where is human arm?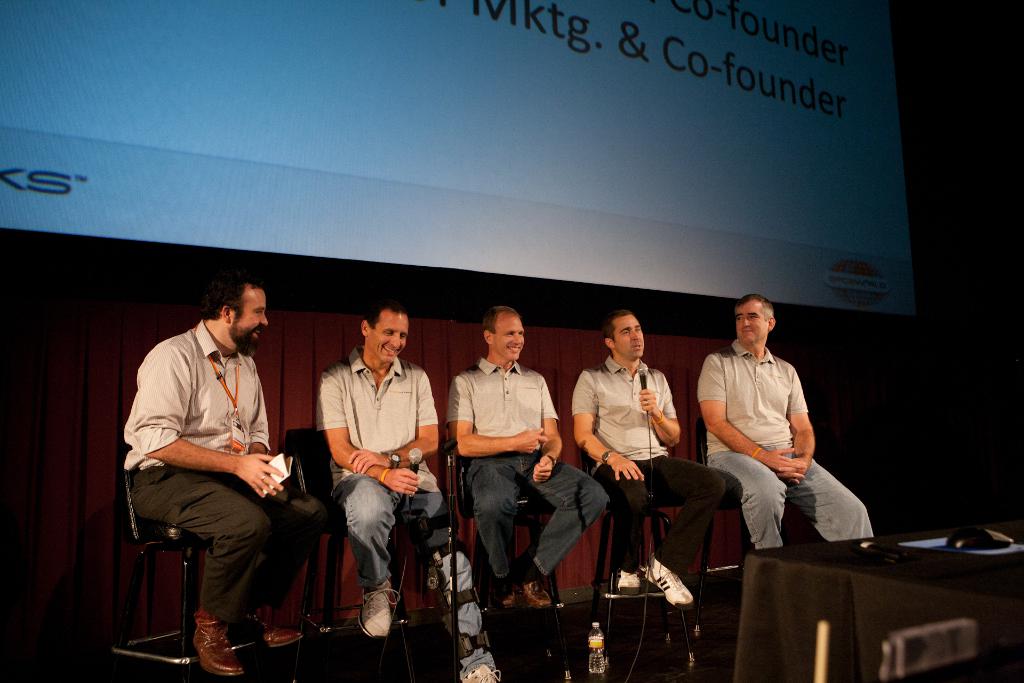
pyautogui.locateOnScreen(131, 341, 287, 498).
